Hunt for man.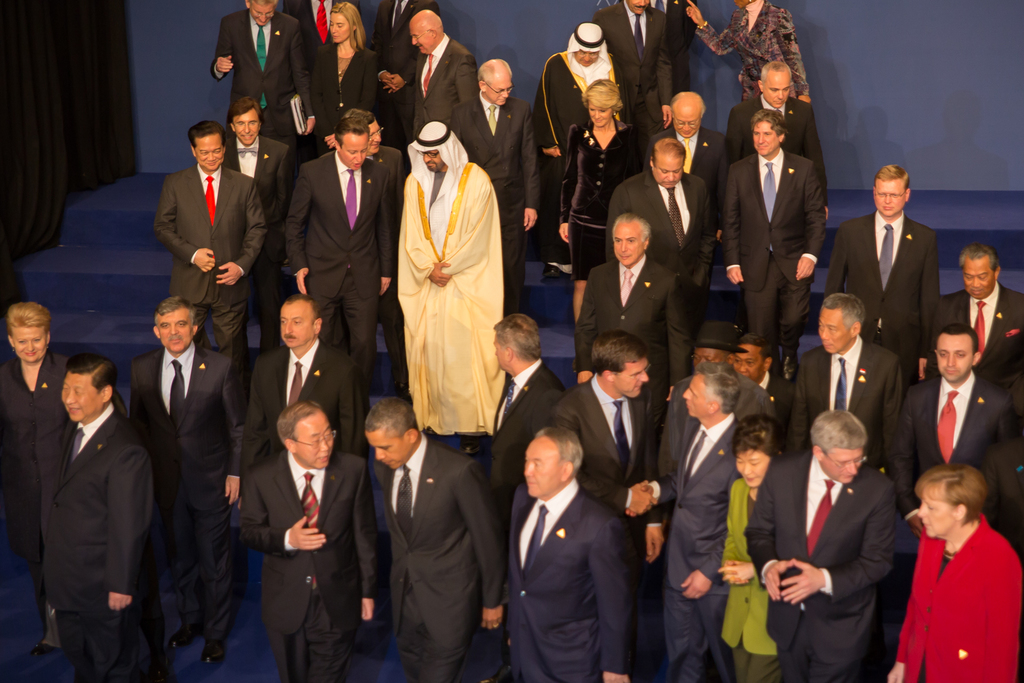
Hunted down at (left=575, top=210, right=690, bottom=483).
